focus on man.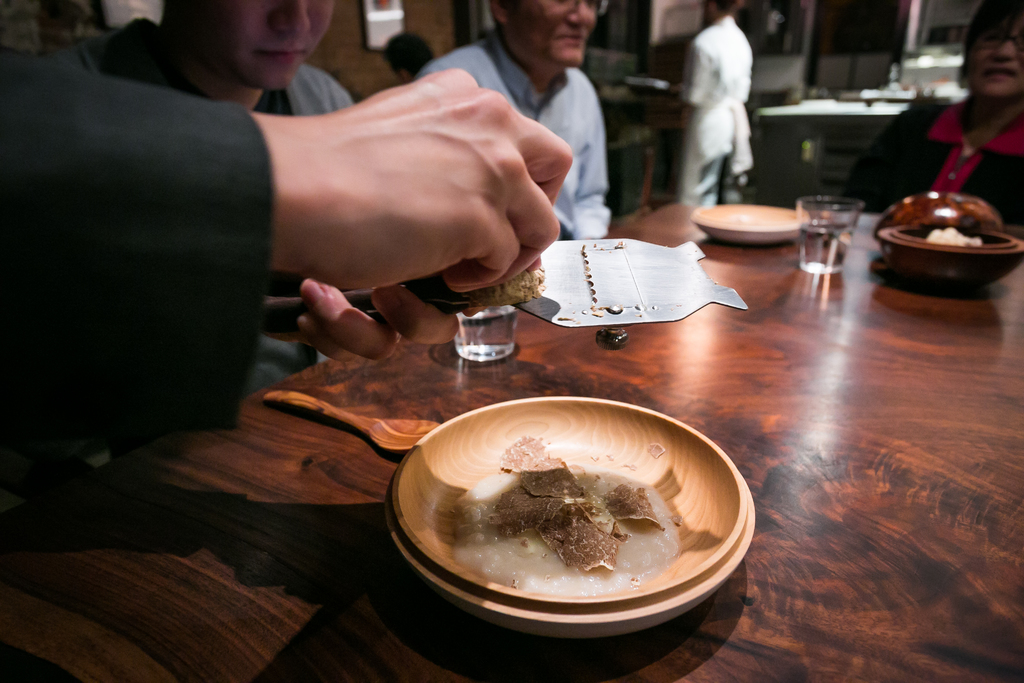
Focused at bbox(45, 0, 365, 390).
